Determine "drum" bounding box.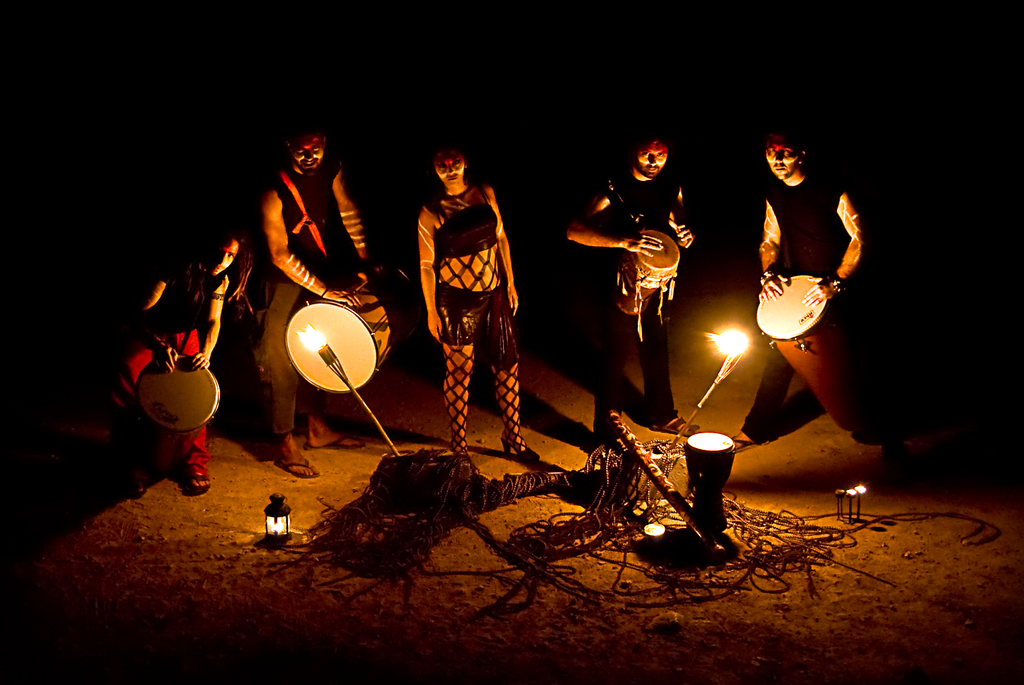
Determined: 614 233 681 313.
